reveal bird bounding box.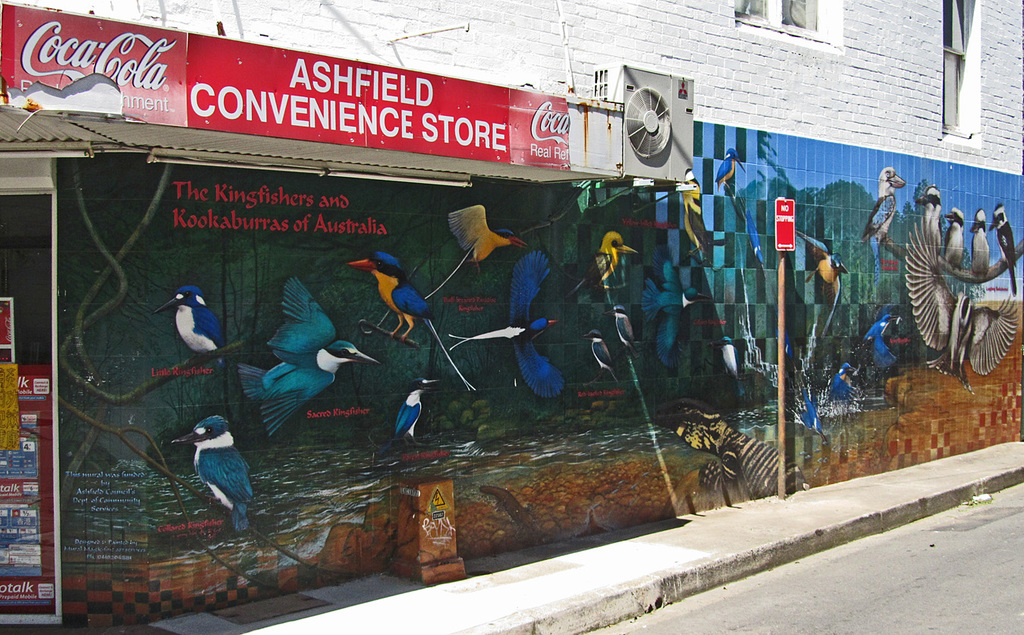
Revealed: x1=804 y1=387 x2=825 y2=442.
